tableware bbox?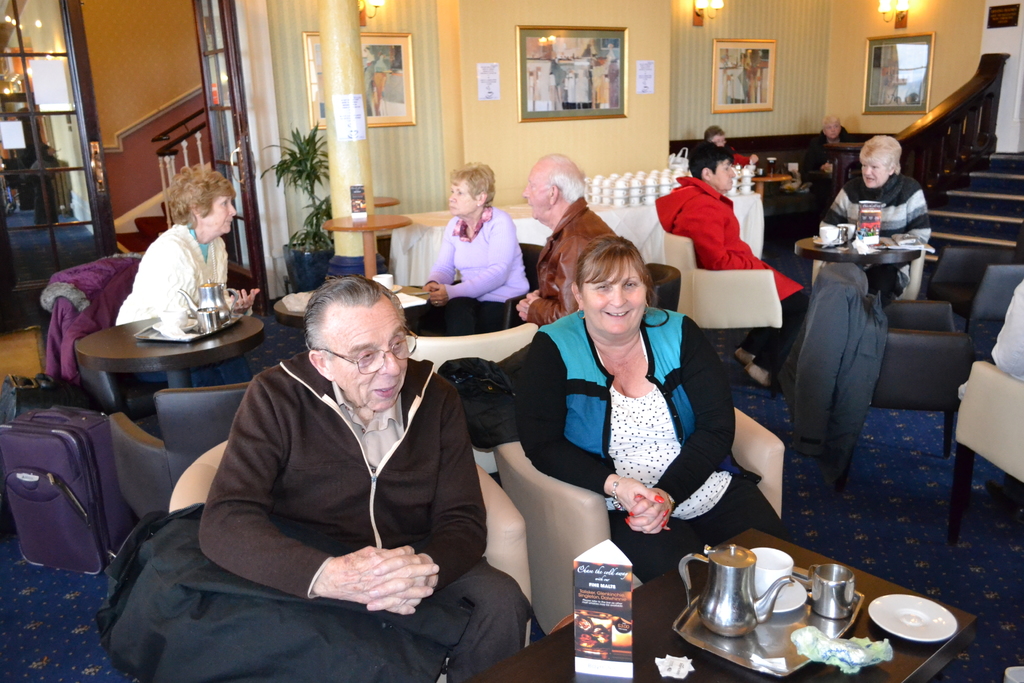
locate(1005, 666, 1023, 682)
